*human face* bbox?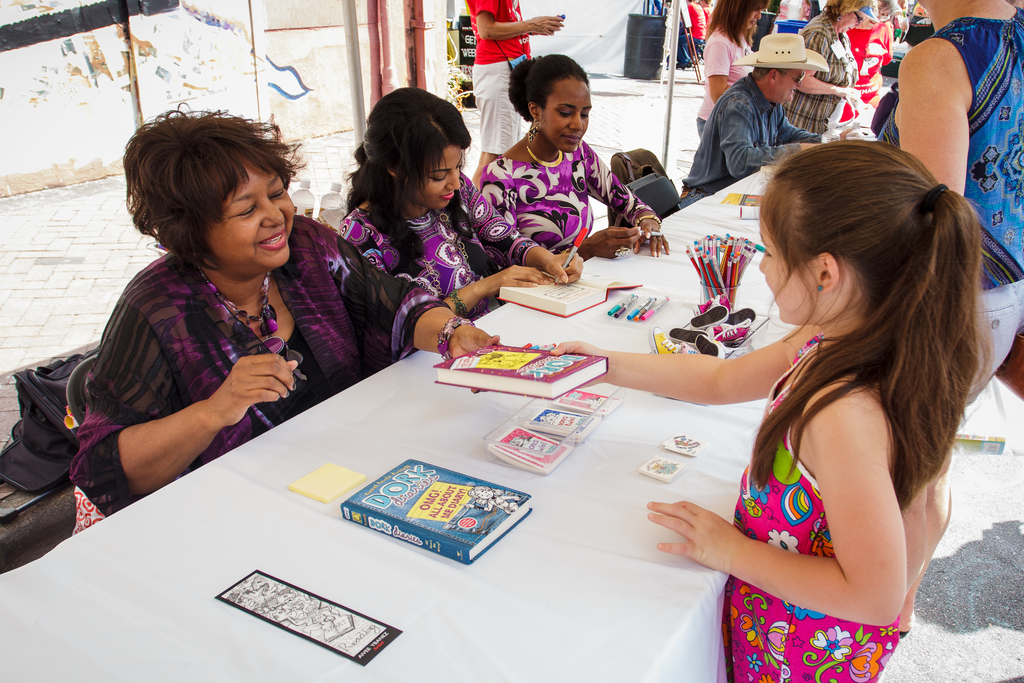
bbox=[923, 0, 949, 31]
